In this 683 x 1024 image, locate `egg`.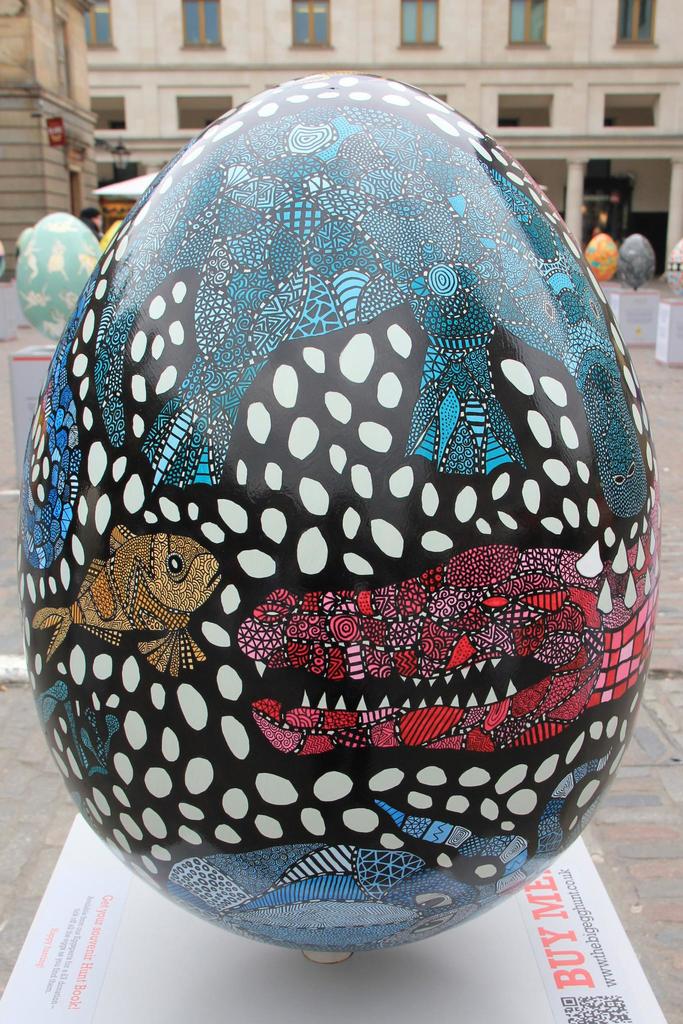
Bounding box: <box>17,228,33,254</box>.
